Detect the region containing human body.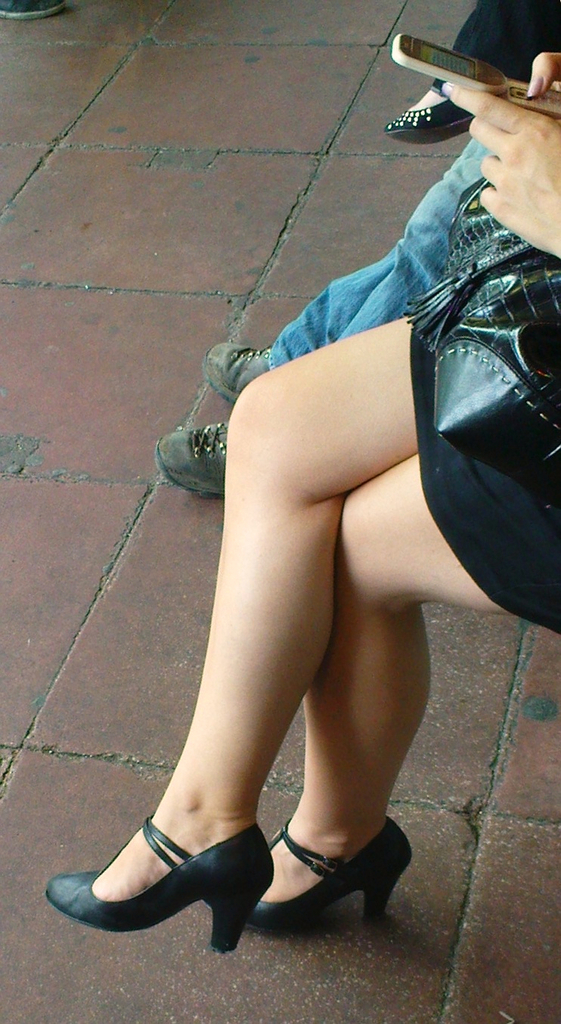
[48, 50, 560, 960].
